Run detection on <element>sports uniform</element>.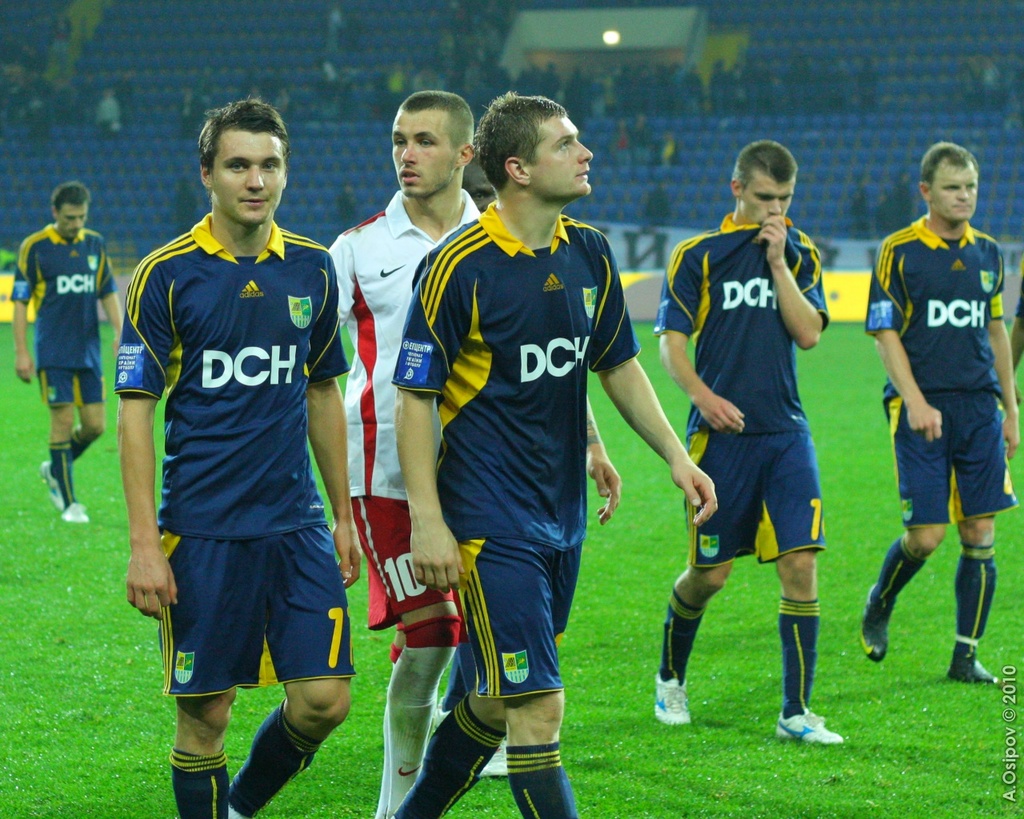
Result: BBox(13, 215, 117, 402).
